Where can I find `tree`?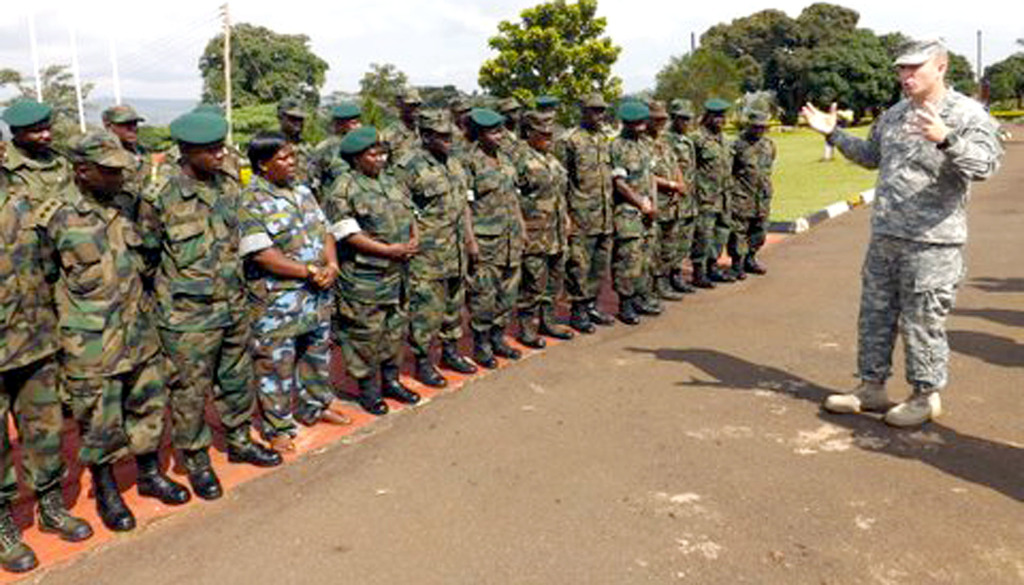
You can find it at (0, 62, 95, 124).
